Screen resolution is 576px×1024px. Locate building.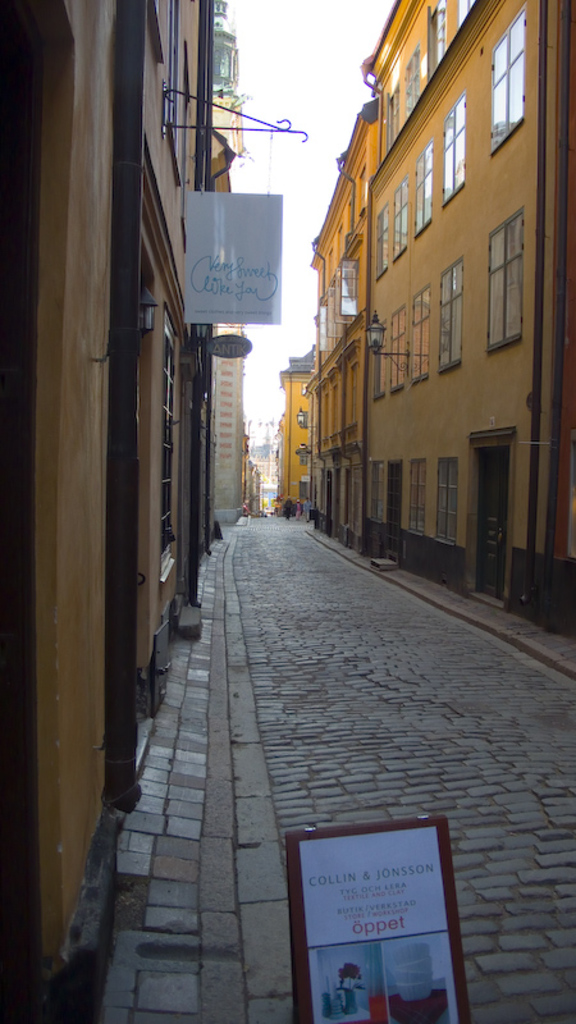
detection(0, 0, 218, 1023).
